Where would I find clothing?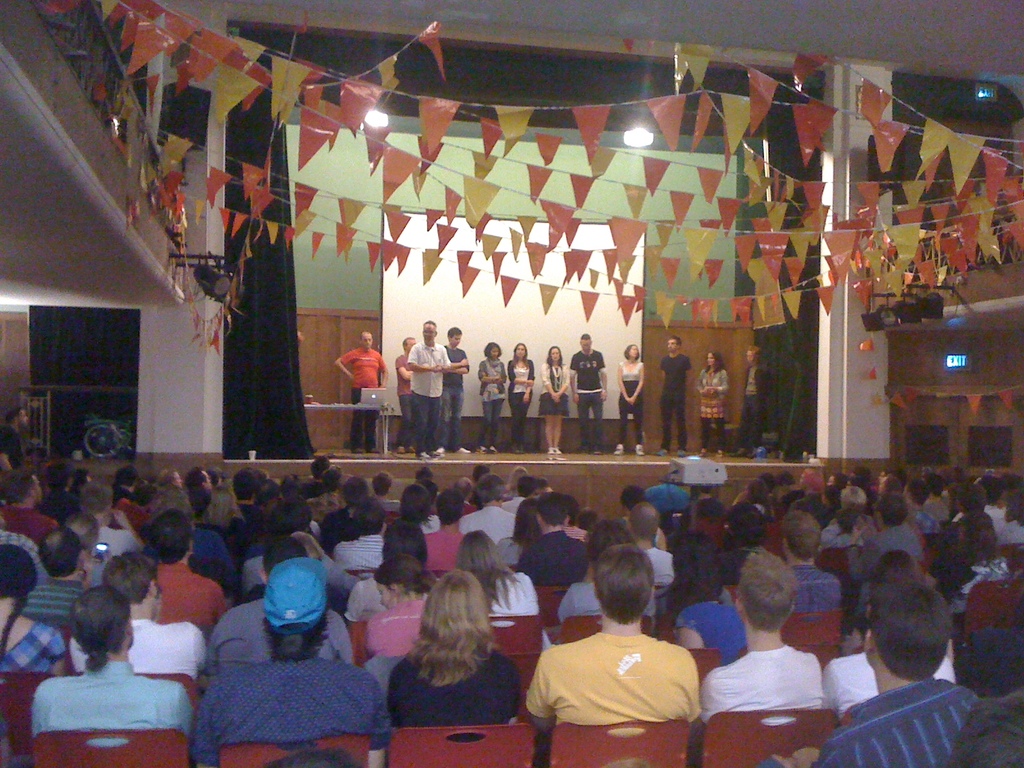
At <region>419, 511, 440, 537</region>.
